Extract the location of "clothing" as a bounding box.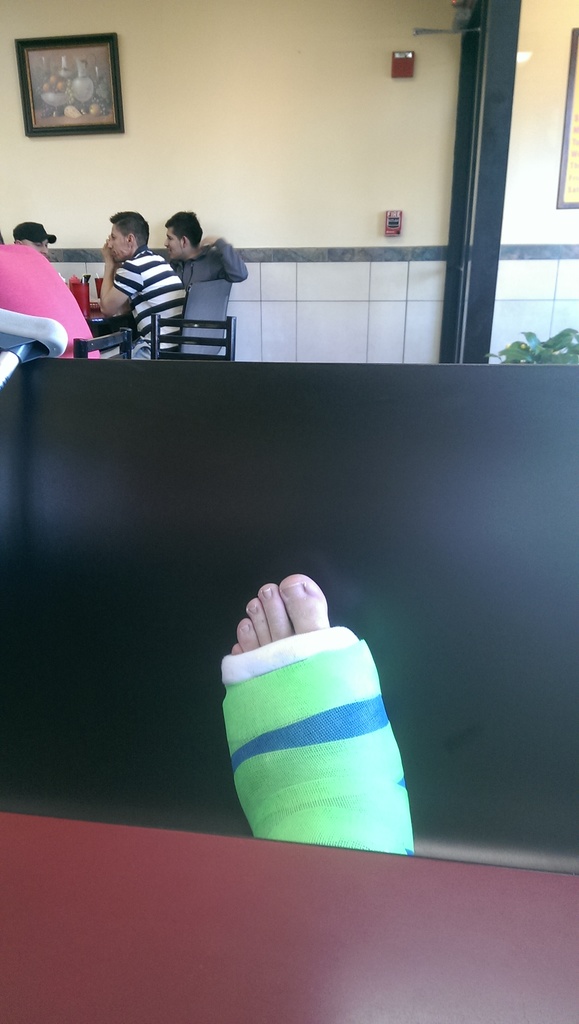
crop(108, 244, 162, 358).
